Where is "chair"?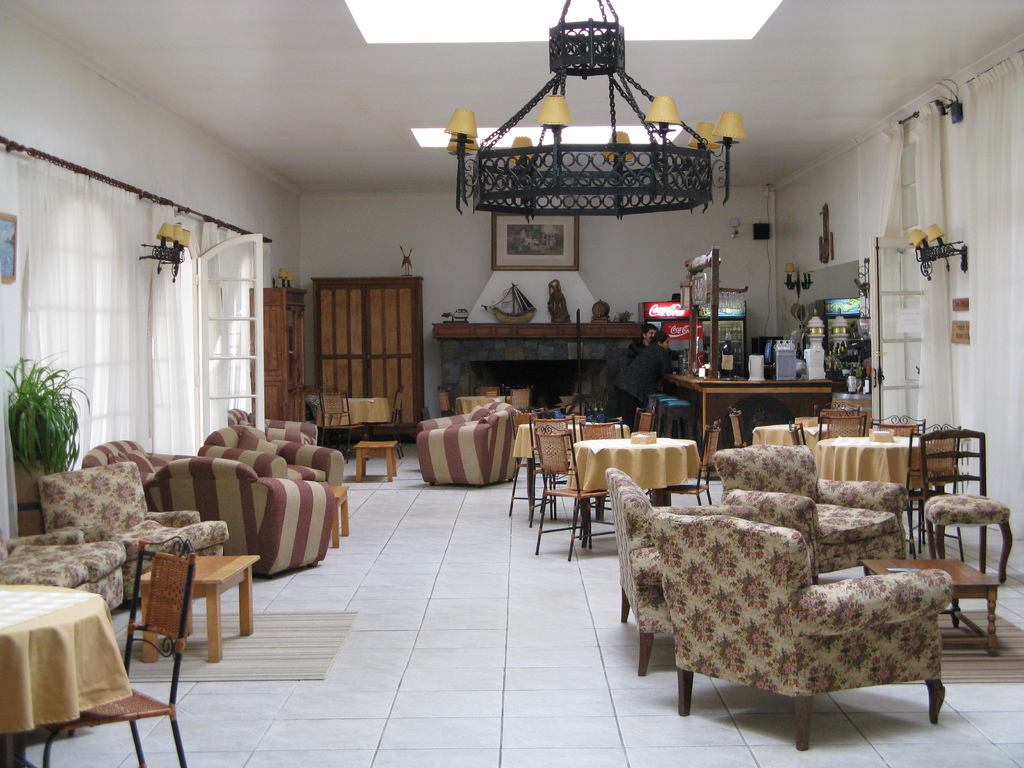
detection(324, 383, 371, 463).
